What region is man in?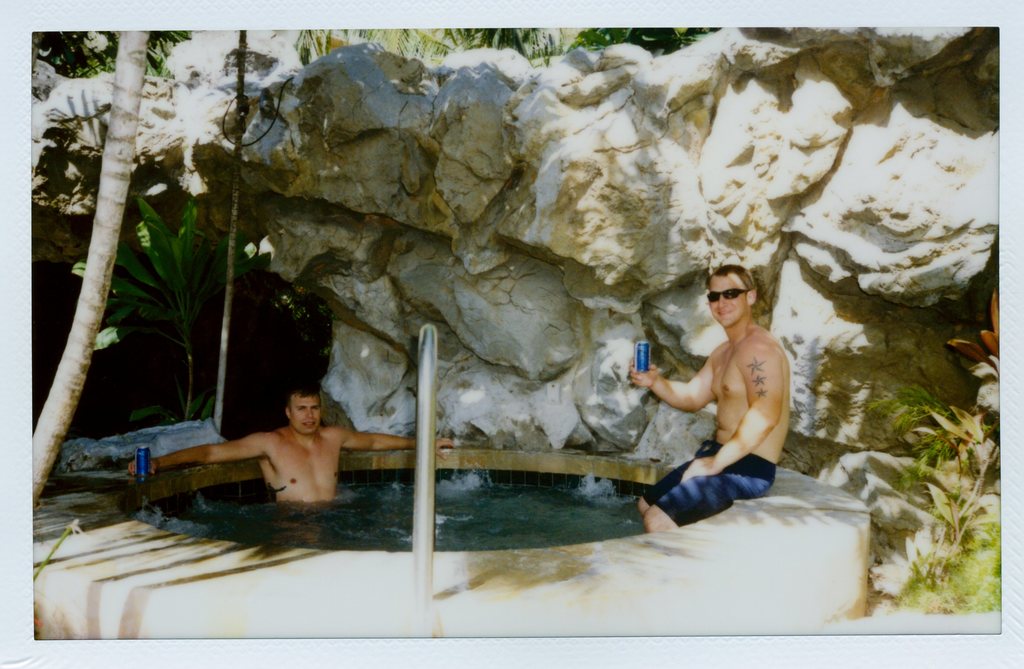
{"left": 625, "top": 257, "right": 797, "bottom": 535}.
